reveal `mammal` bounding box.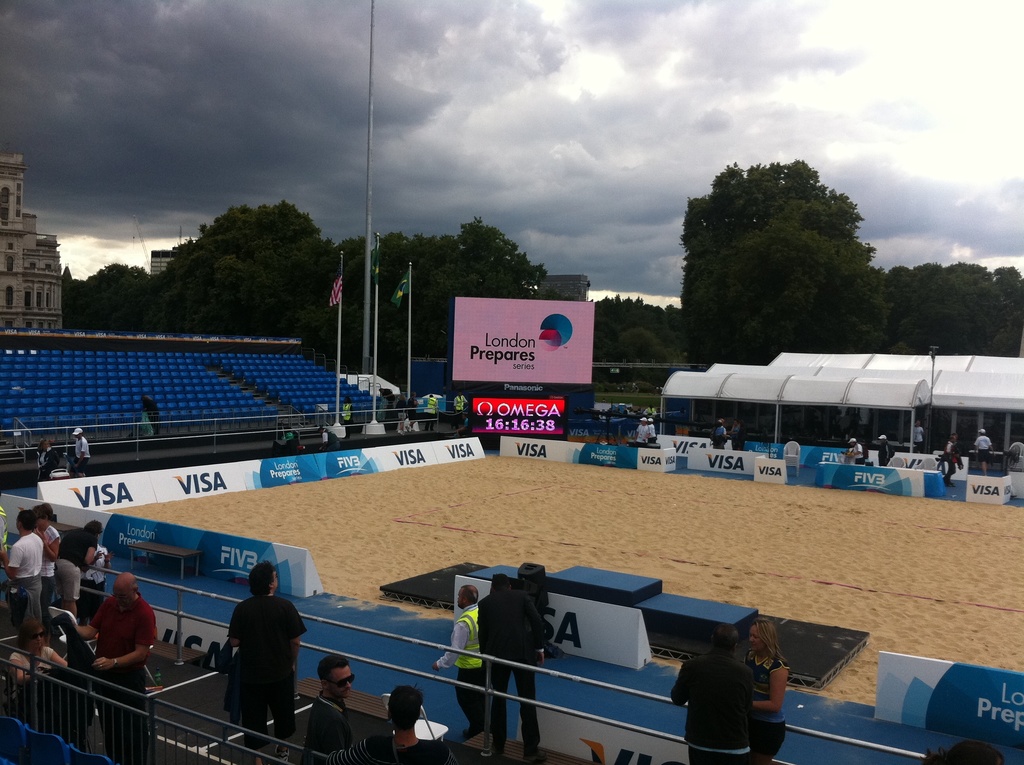
Revealed: <region>877, 434, 889, 467</region>.
